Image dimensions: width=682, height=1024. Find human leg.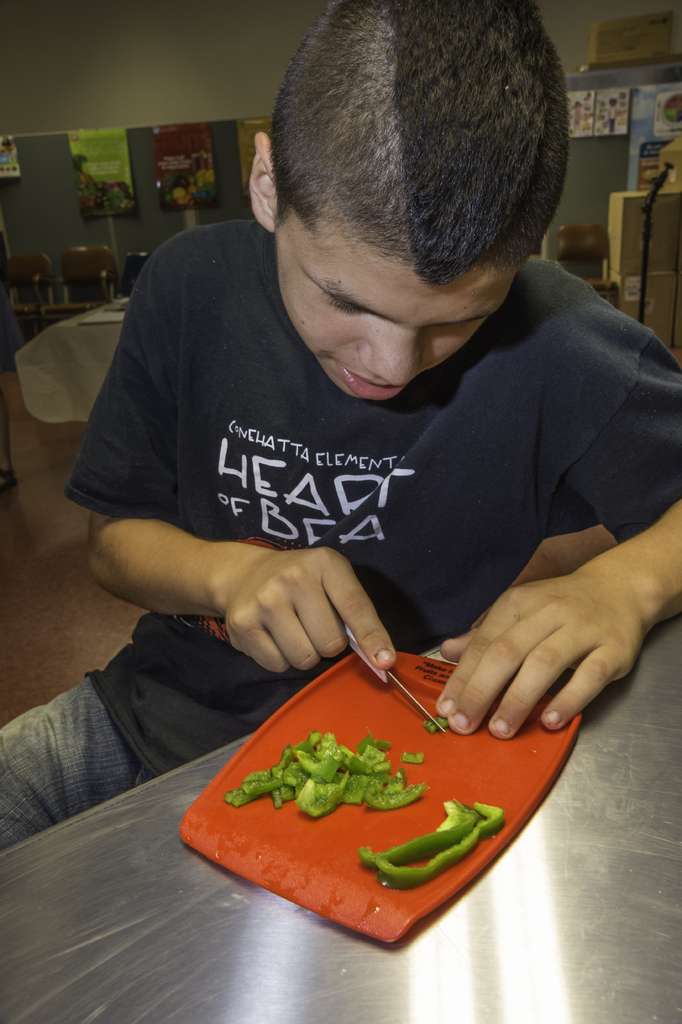
<bbox>0, 629, 158, 854</bbox>.
